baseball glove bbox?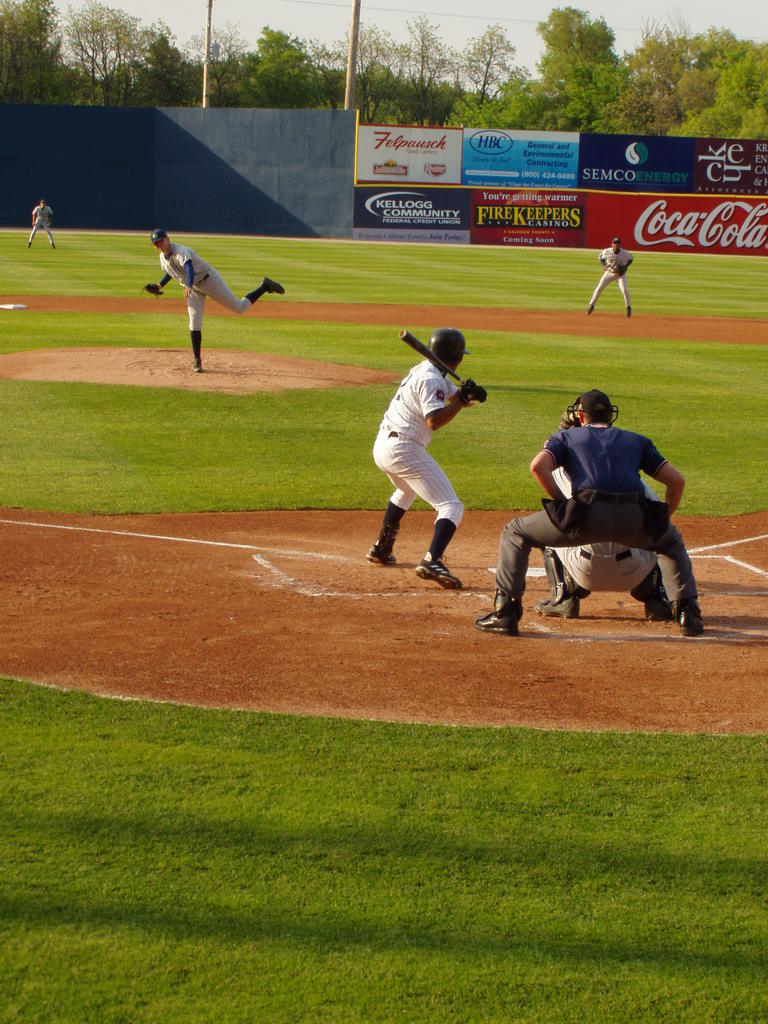
select_region(46, 220, 51, 227)
